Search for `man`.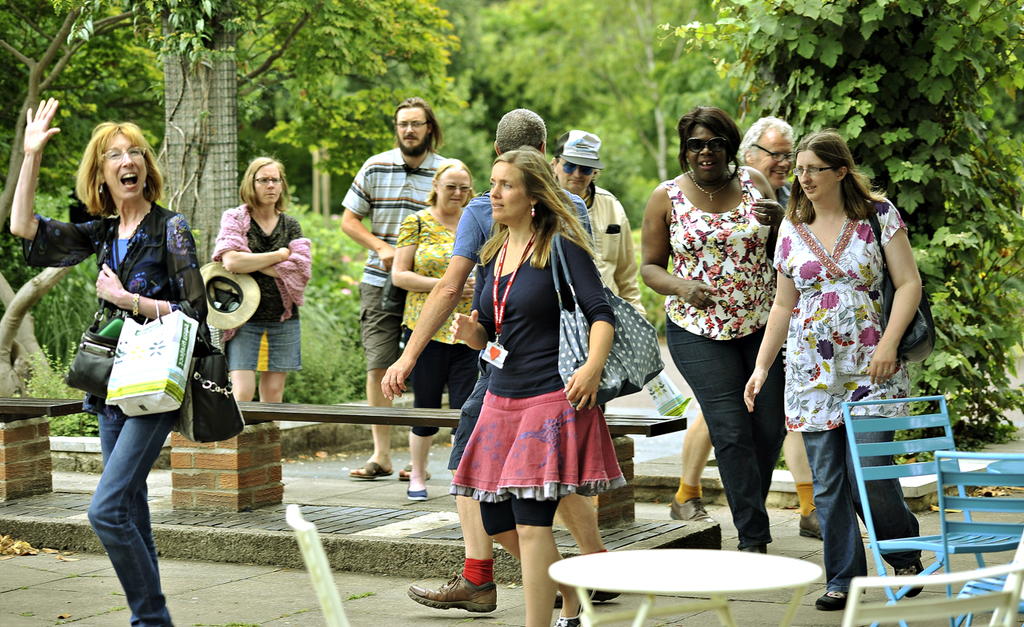
Found at detection(439, 141, 632, 589).
